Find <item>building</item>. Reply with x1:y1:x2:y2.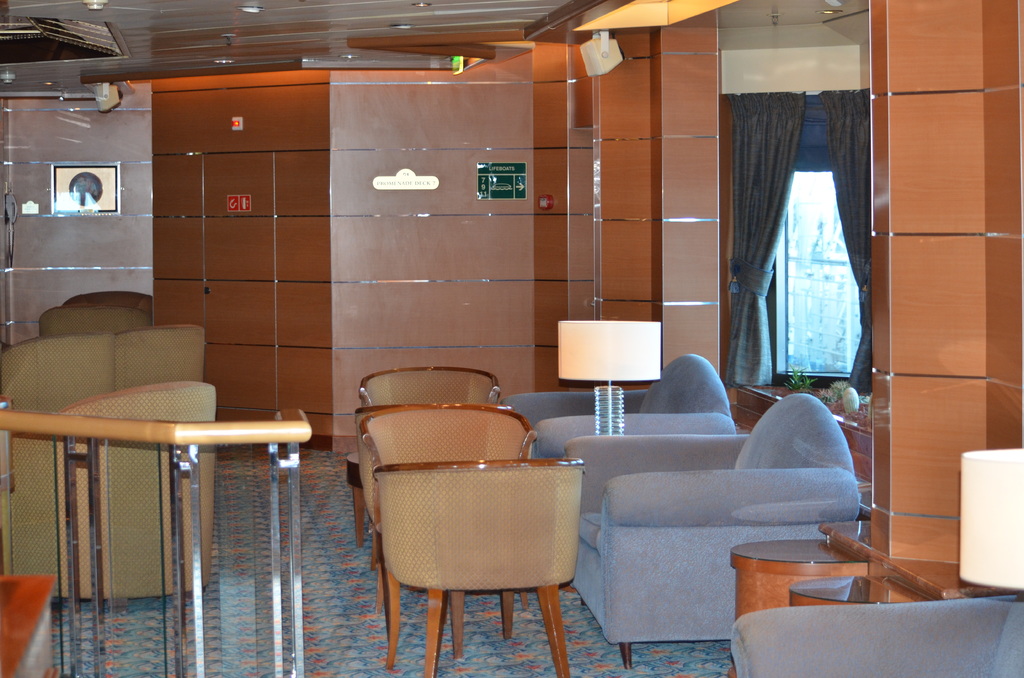
0:0:1023:677.
